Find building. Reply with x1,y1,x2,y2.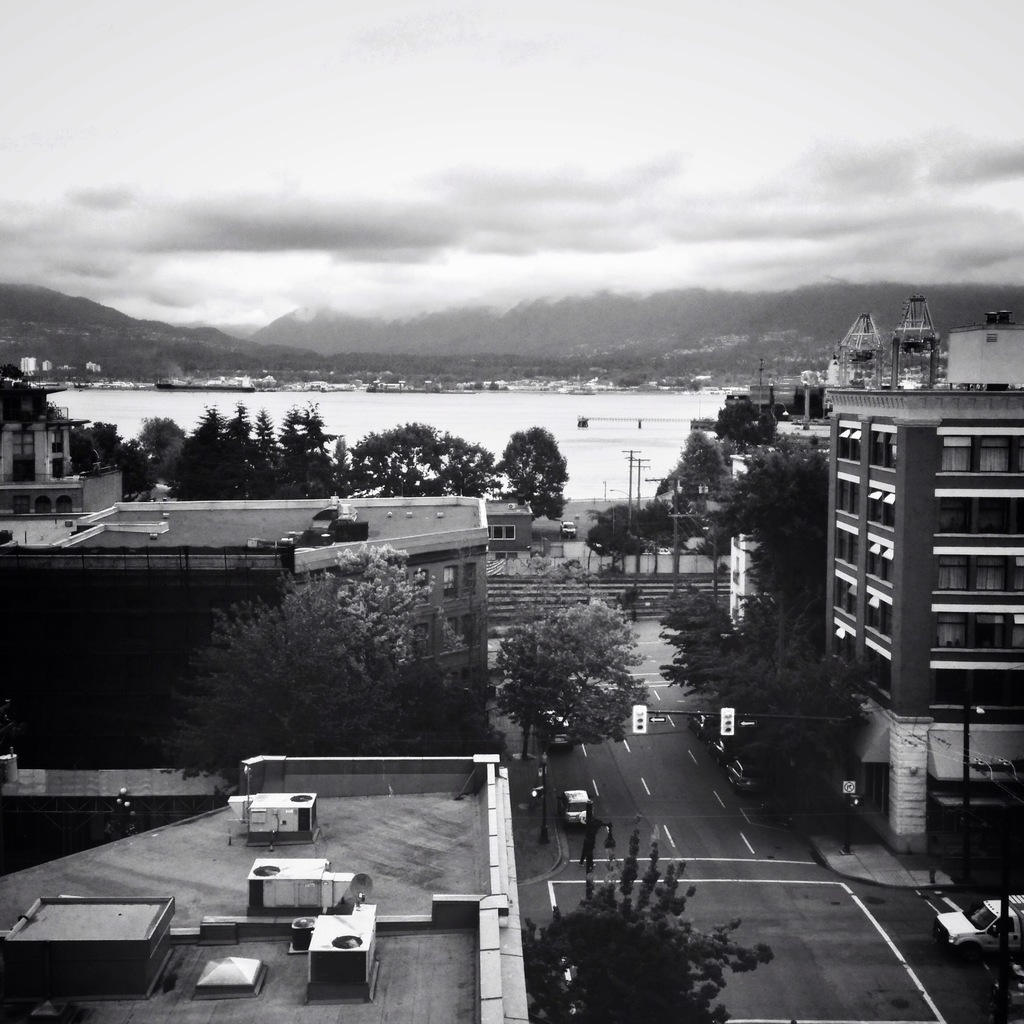
0,764,534,1023.
